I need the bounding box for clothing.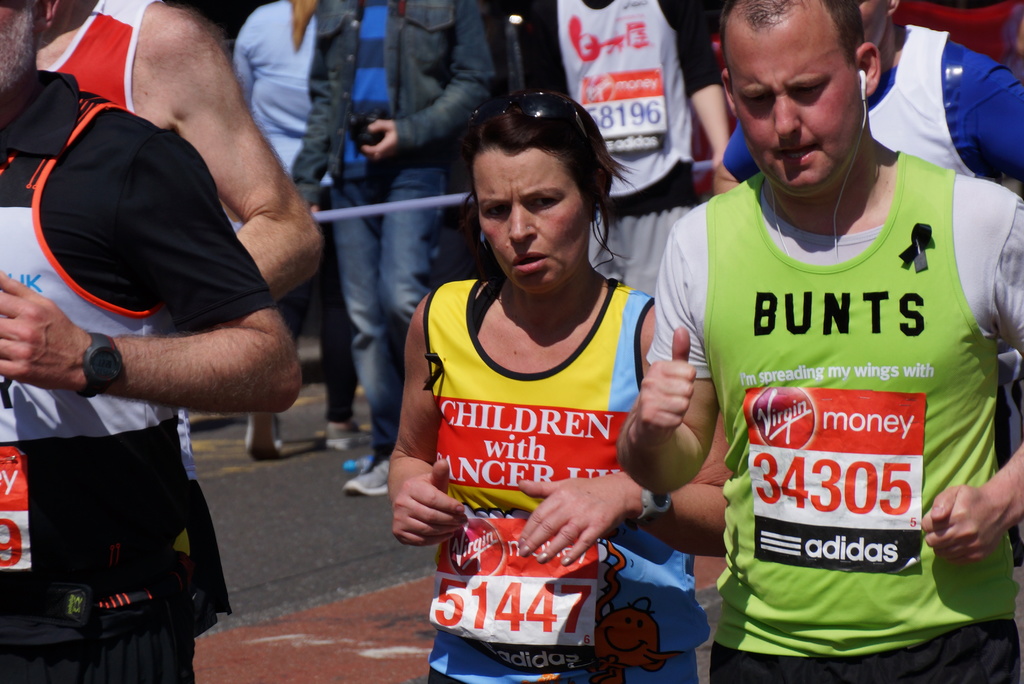
Here it is: BBox(414, 279, 706, 683).
